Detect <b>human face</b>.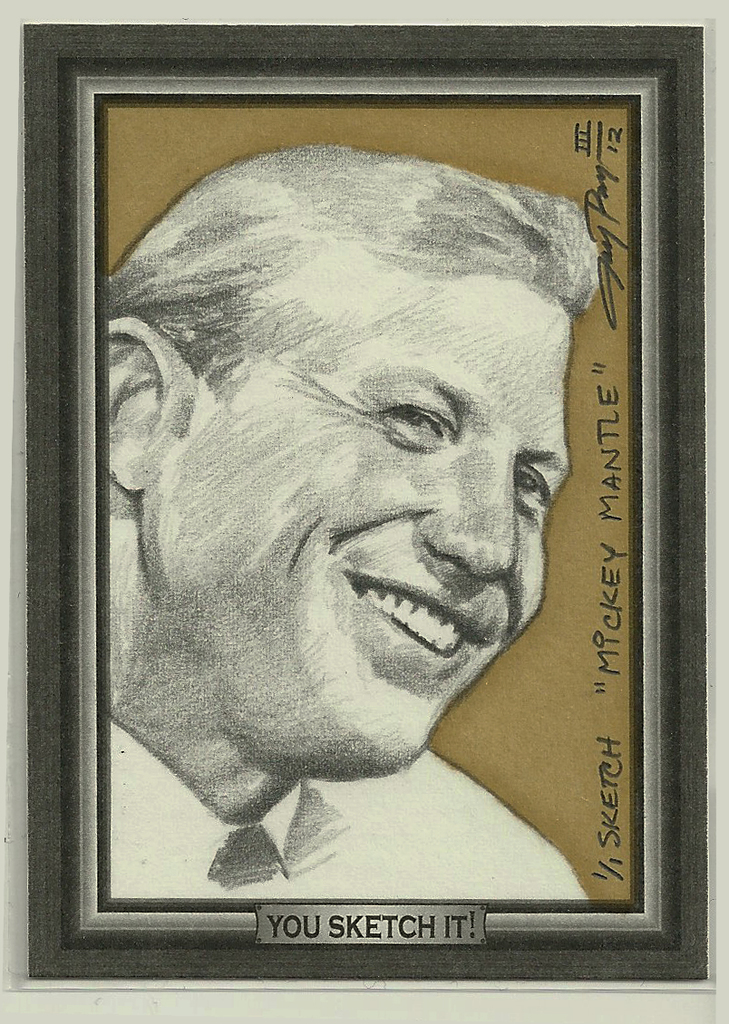
Detected at bbox=(156, 278, 575, 771).
